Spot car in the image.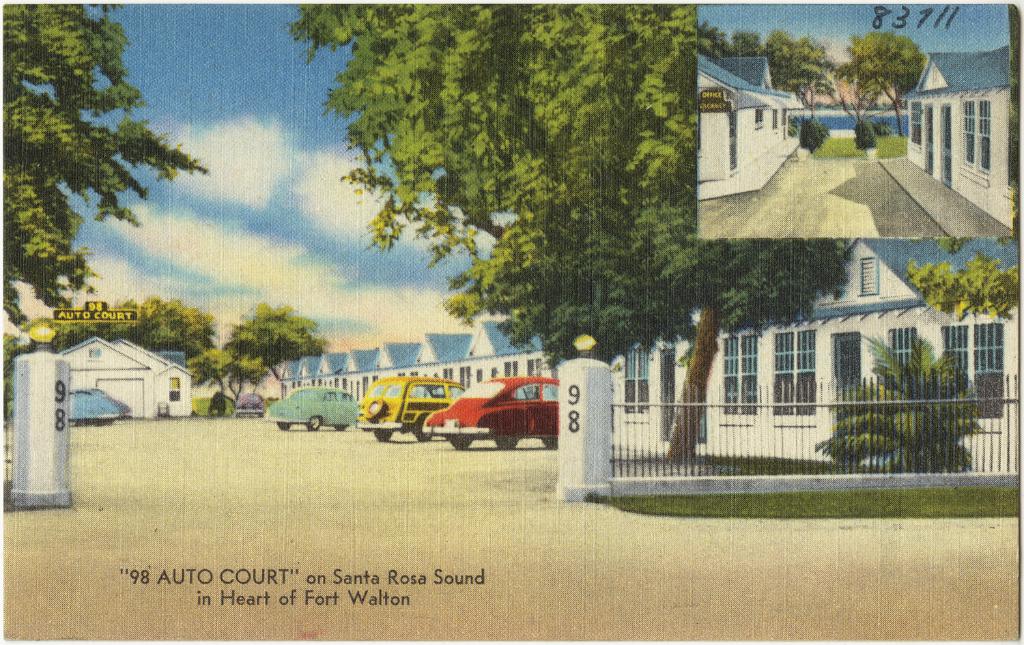
car found at detection(265, 385, 360, 430).
